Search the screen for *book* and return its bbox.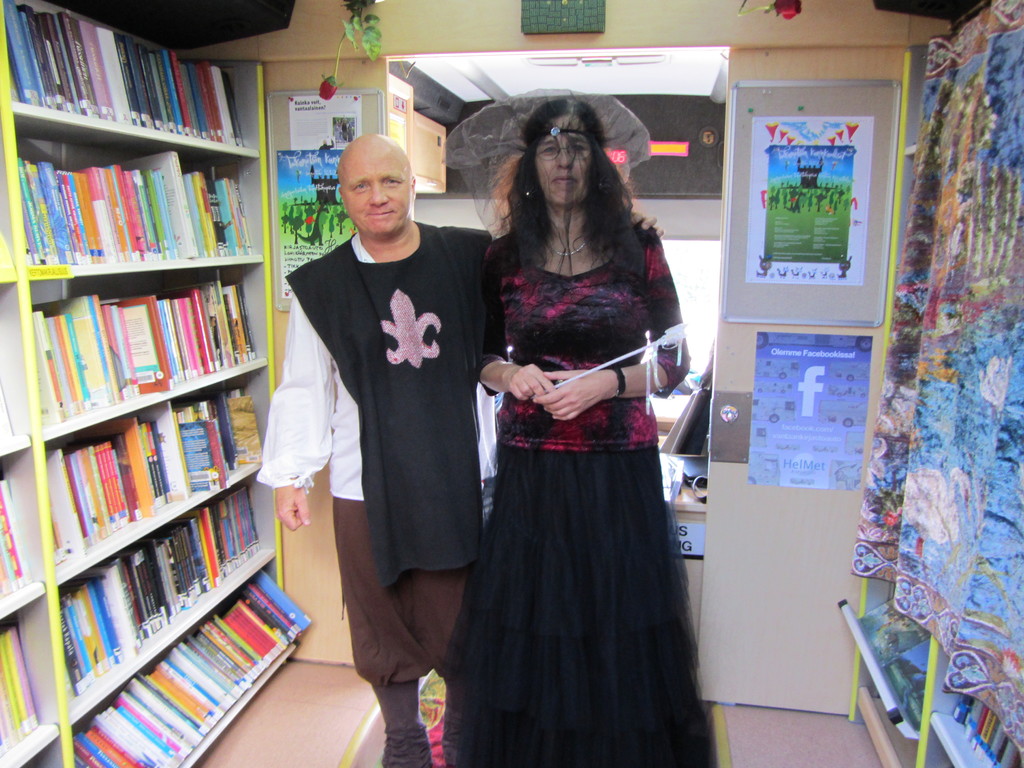
Found: bbox=(45, 449, 83, 557).
